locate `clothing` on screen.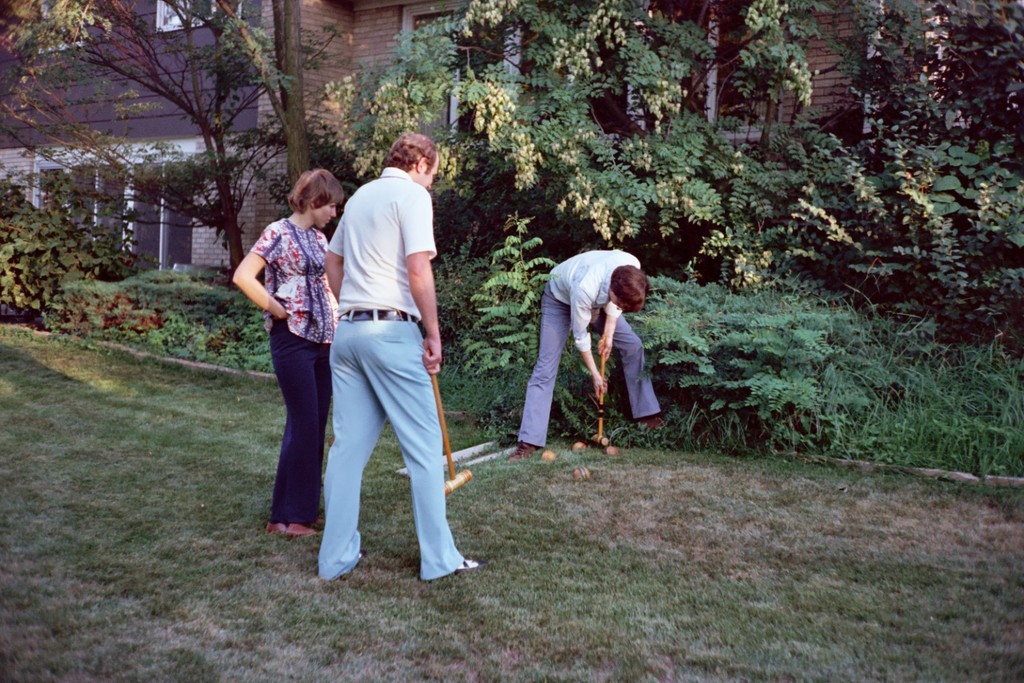
On screen at (304, 124, 458, 574).
